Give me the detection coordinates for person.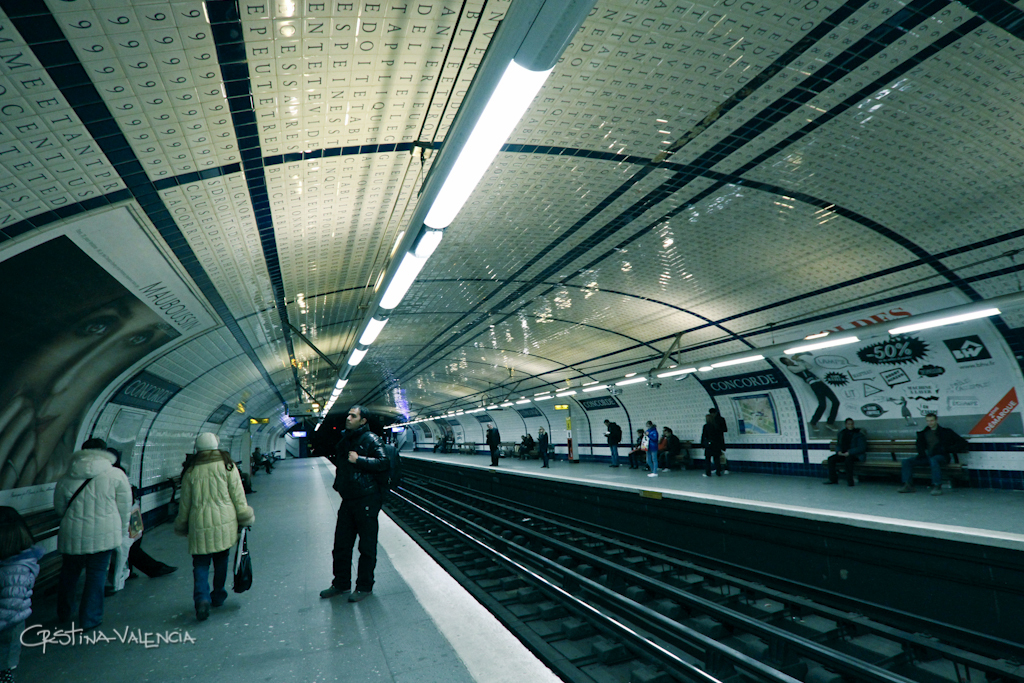
select_region(0, 507, 43, 682).
